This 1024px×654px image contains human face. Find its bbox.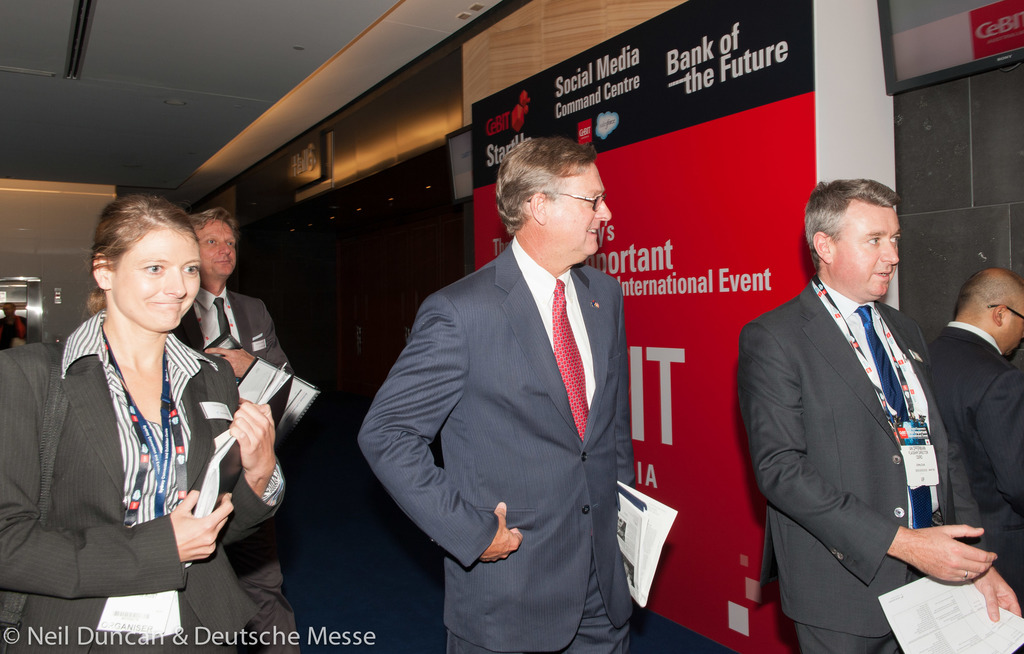
995,302,1023,355.
